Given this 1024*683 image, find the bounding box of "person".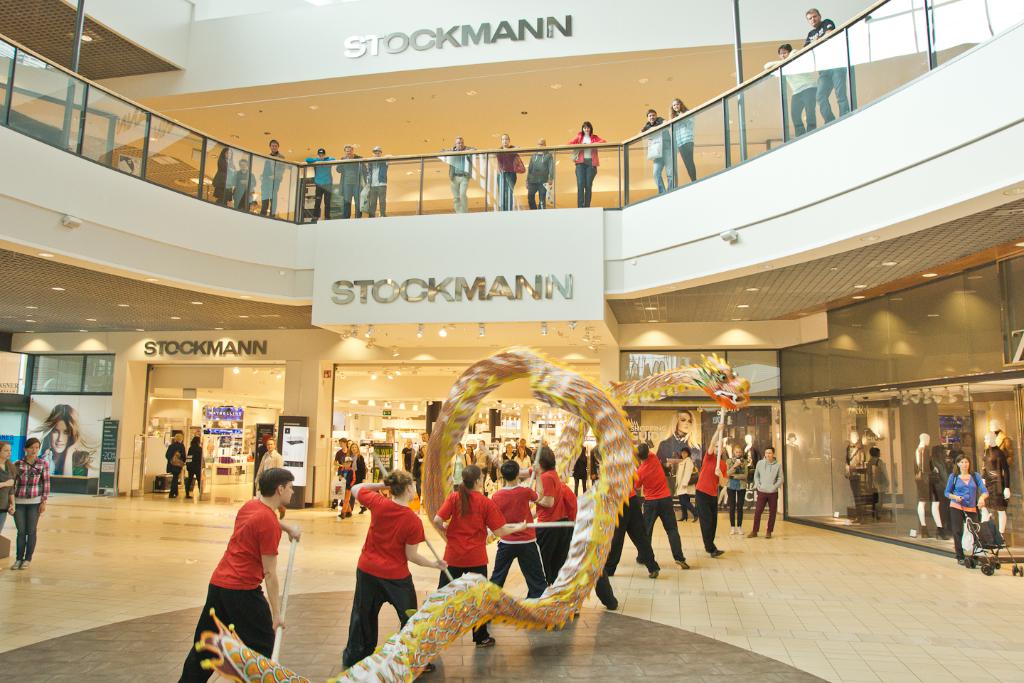
locate(805, 9, 849, 126).
